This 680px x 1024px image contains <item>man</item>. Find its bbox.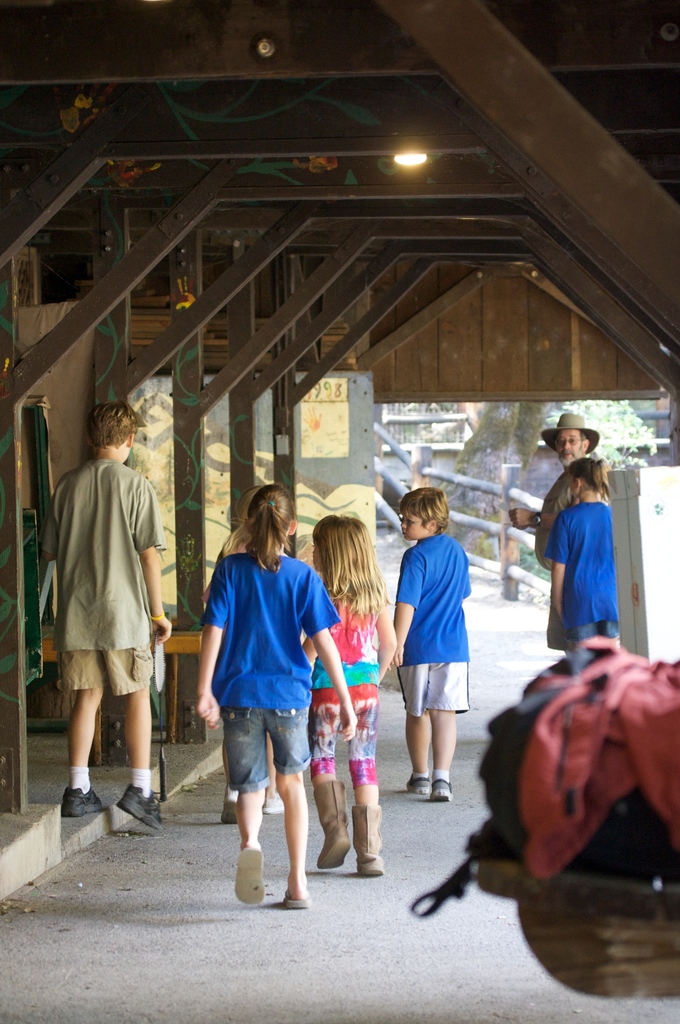
BBox(503, 406, 600, 652).
